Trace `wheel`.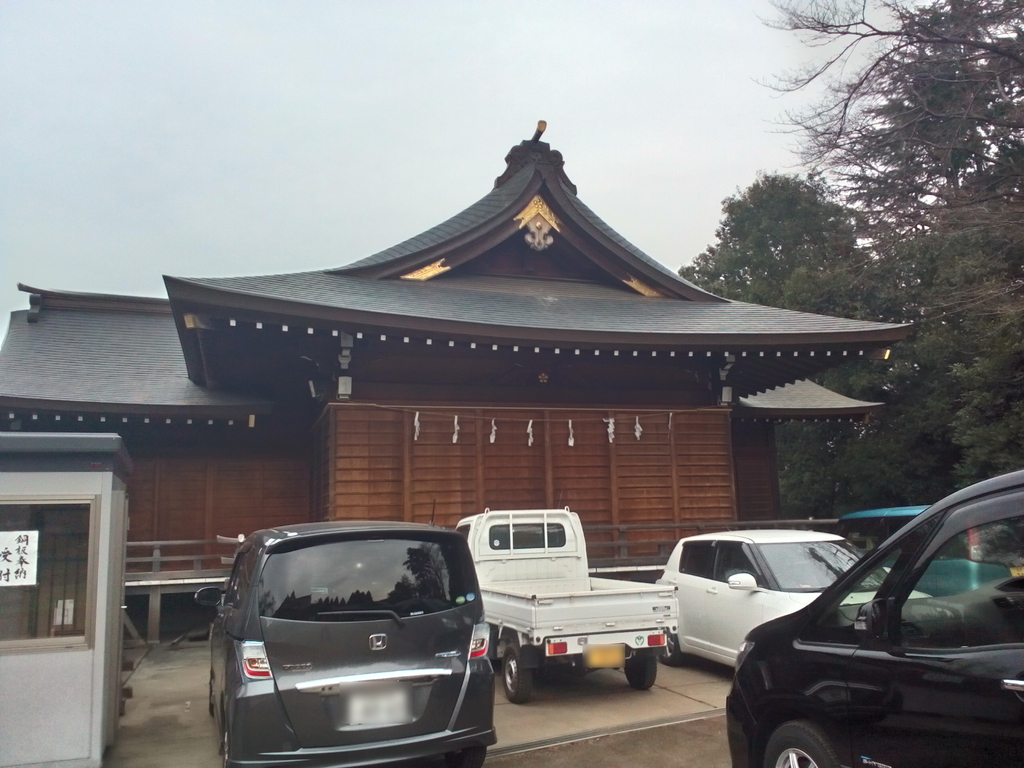
Traced to pyautogui.locateOnScreen(762, 719, 841, 767).
